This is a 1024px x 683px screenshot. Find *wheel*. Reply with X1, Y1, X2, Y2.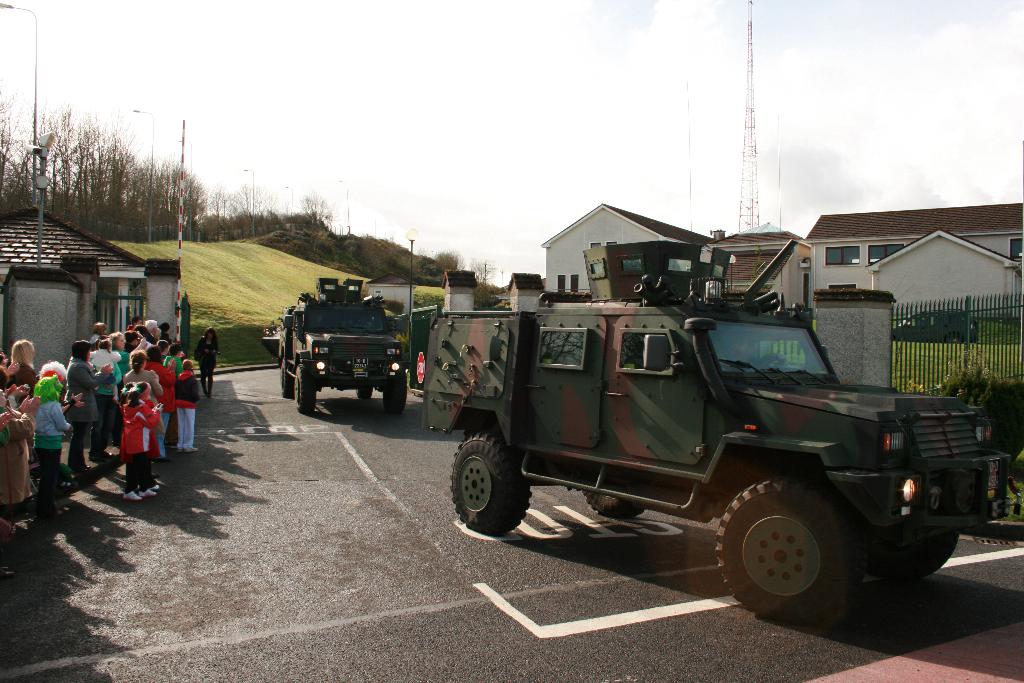
451, 435, 535, 538.
